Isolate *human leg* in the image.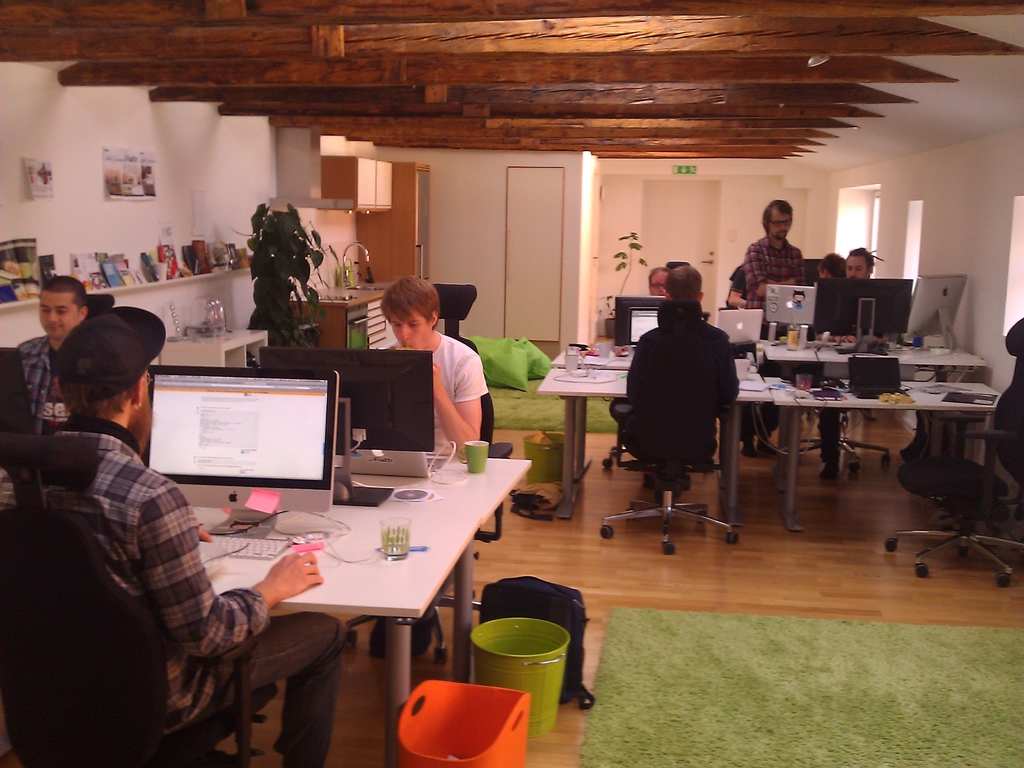
Isolated region: 756:403:792:452.
